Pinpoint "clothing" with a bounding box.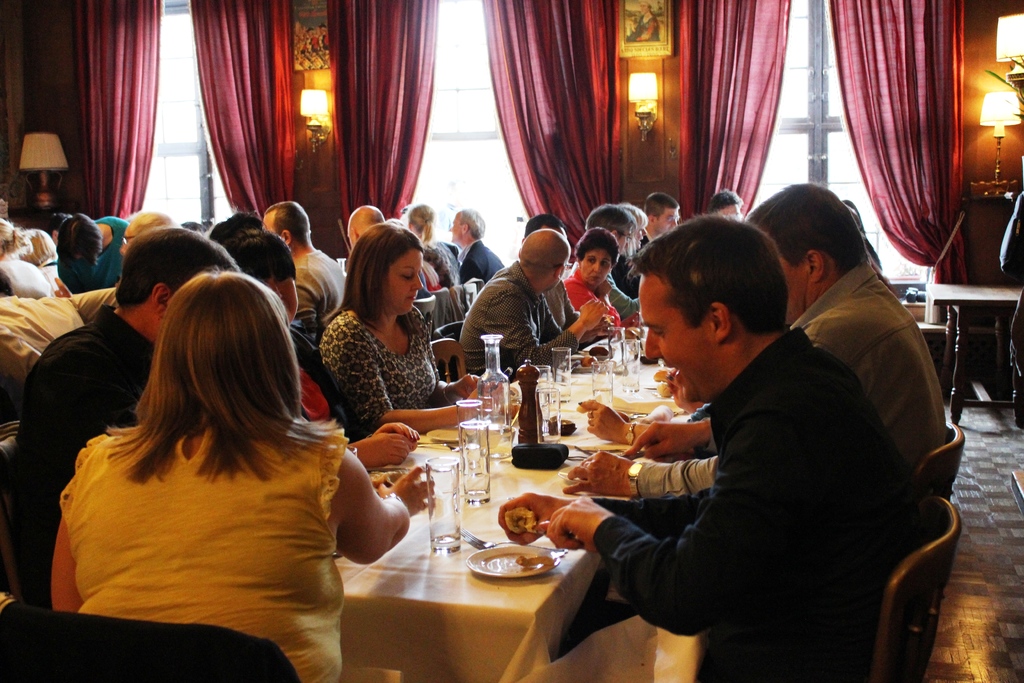
select_region(0, 314, 150, 554).
